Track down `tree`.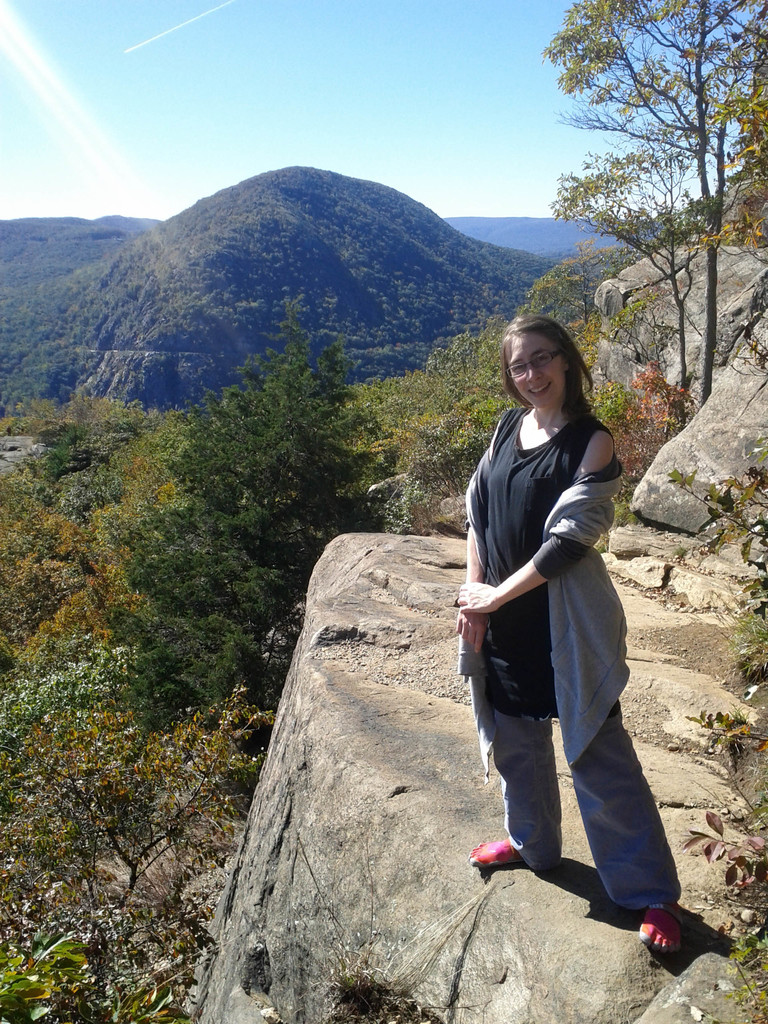
Tracked to 551/0/767/415.
